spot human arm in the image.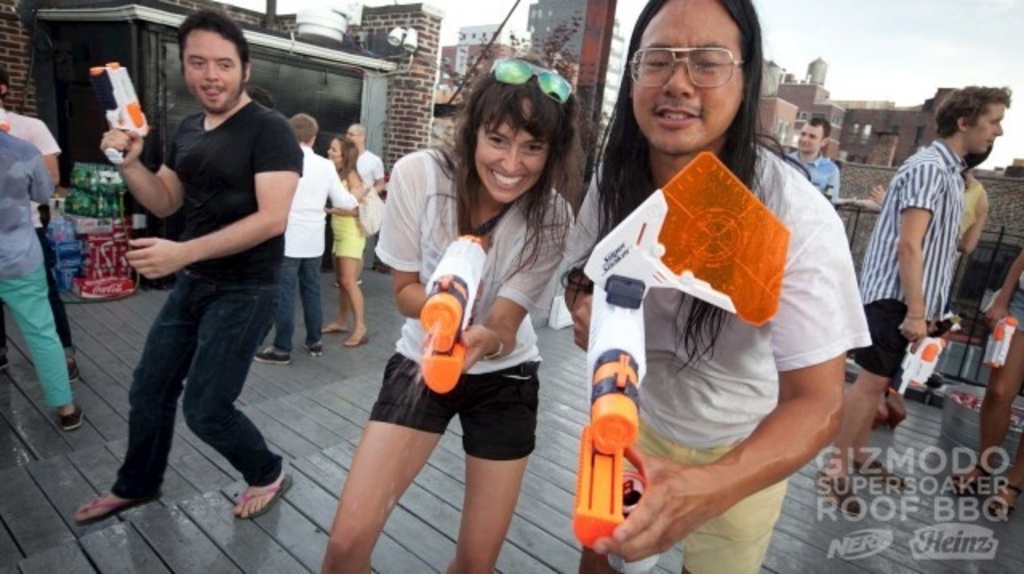
human arm found at box=[390, 160, 429, 323].
